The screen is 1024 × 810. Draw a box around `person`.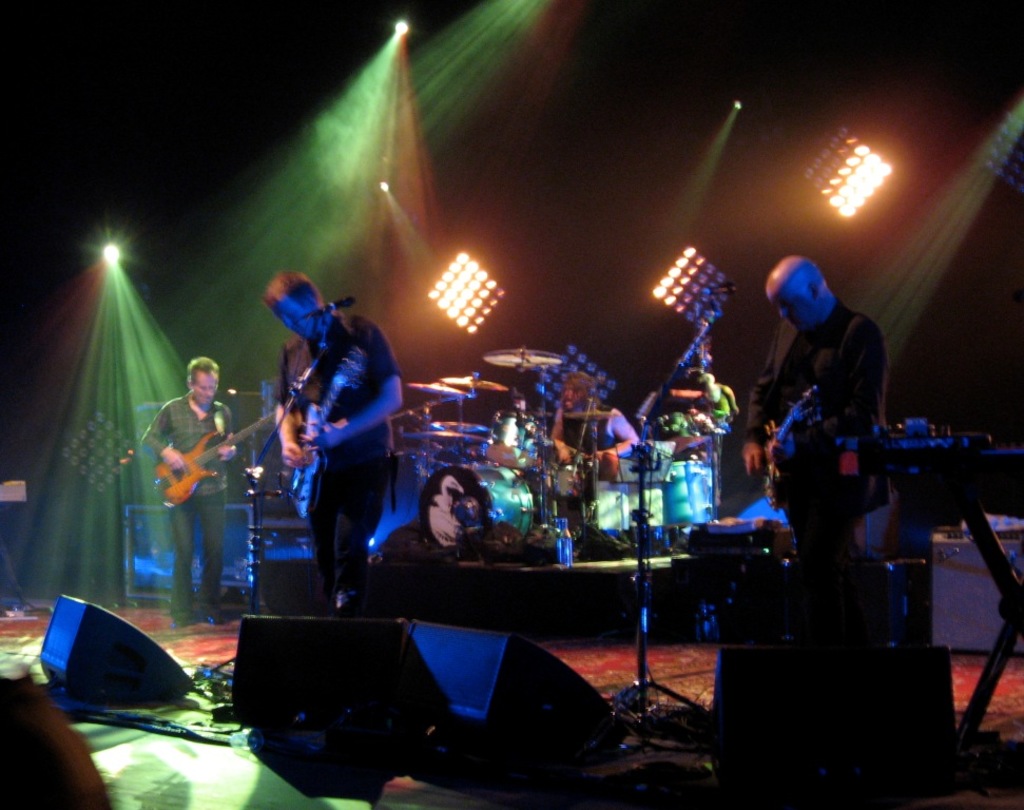
(549, 375, 640, 470).
